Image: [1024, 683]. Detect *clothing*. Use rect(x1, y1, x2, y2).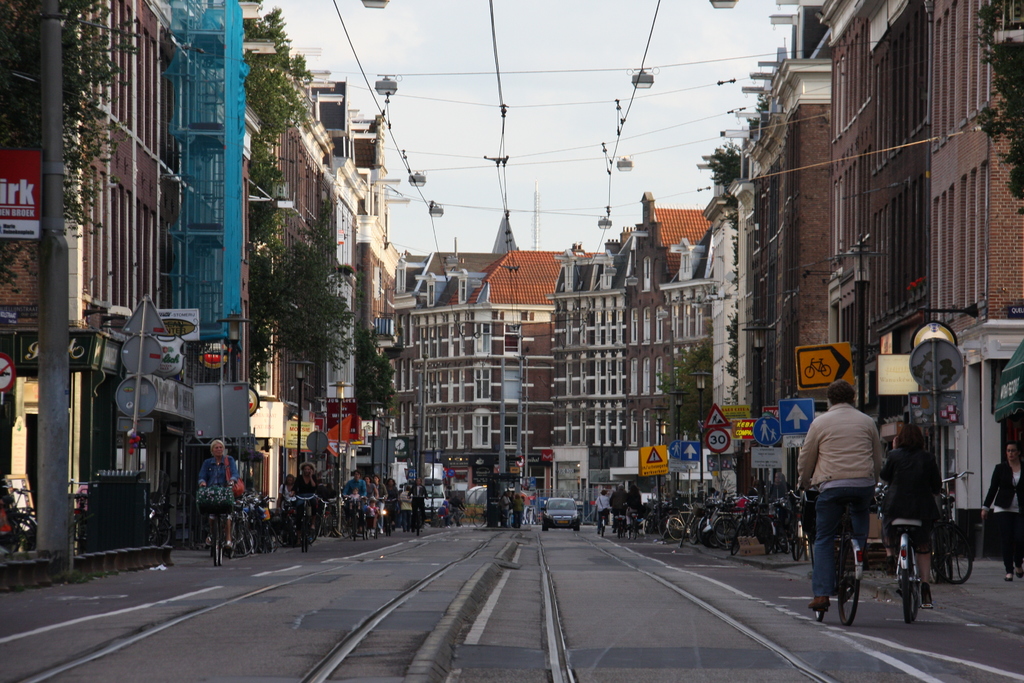
rect(200, 457, 239, 521).
